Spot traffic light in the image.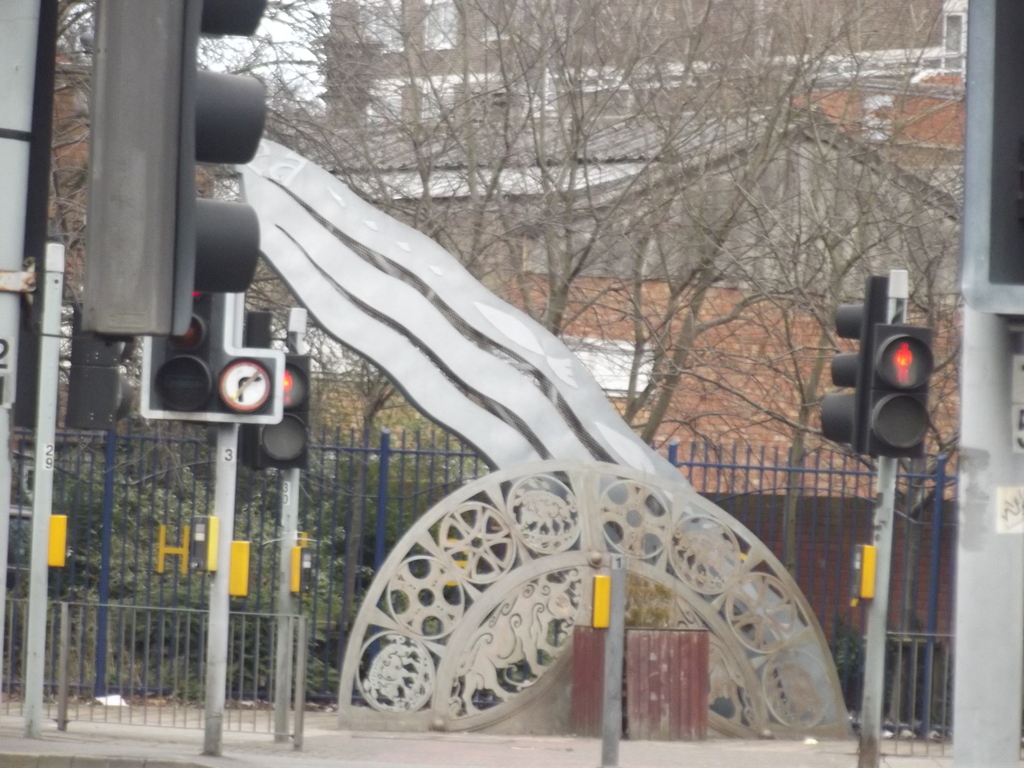
traffic light found at 254 356 311 472.
